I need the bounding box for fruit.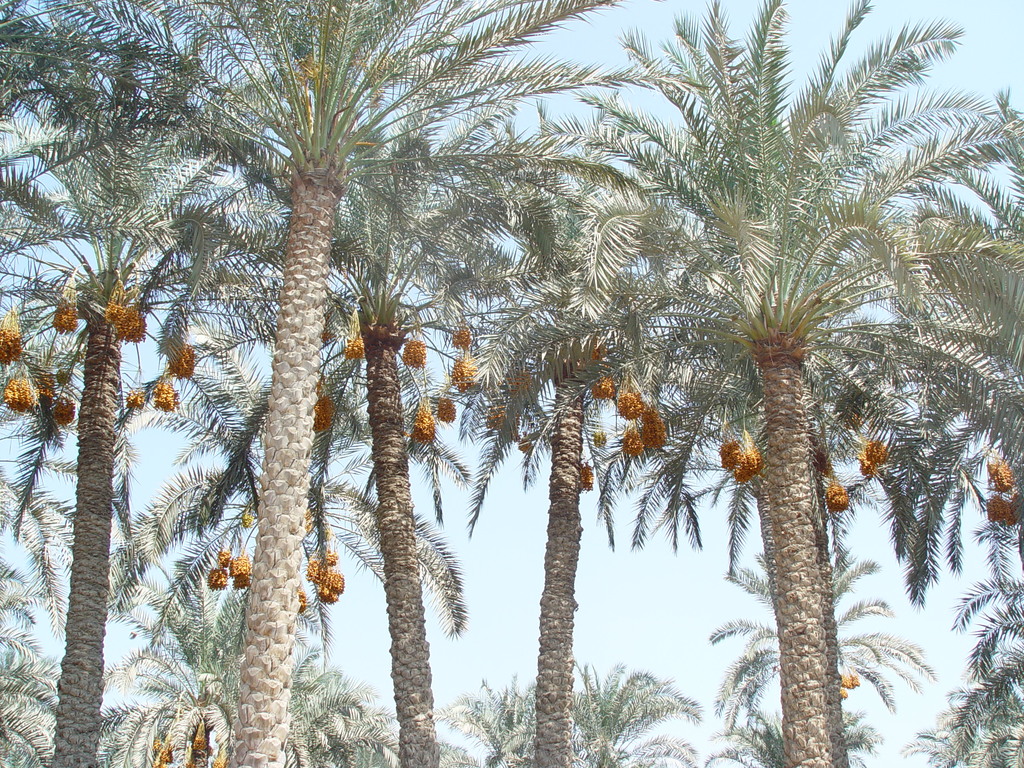
Here it is: 8:377:33:410.
